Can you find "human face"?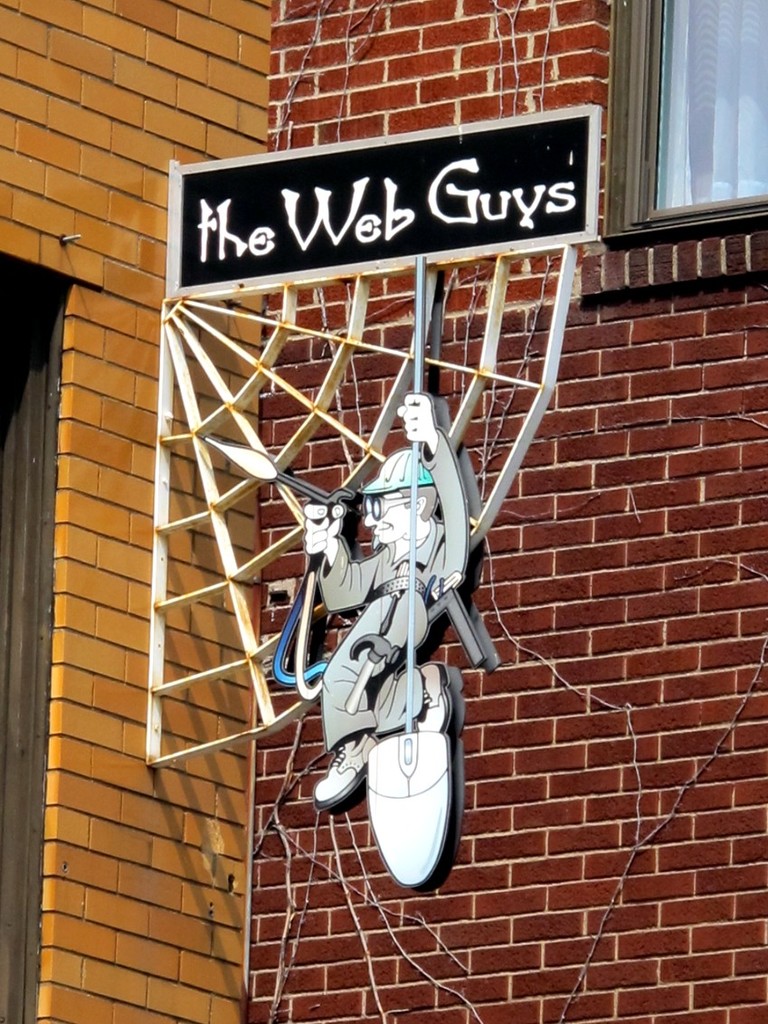
Yes, bounding box: region(367, 477, 434, 537).
